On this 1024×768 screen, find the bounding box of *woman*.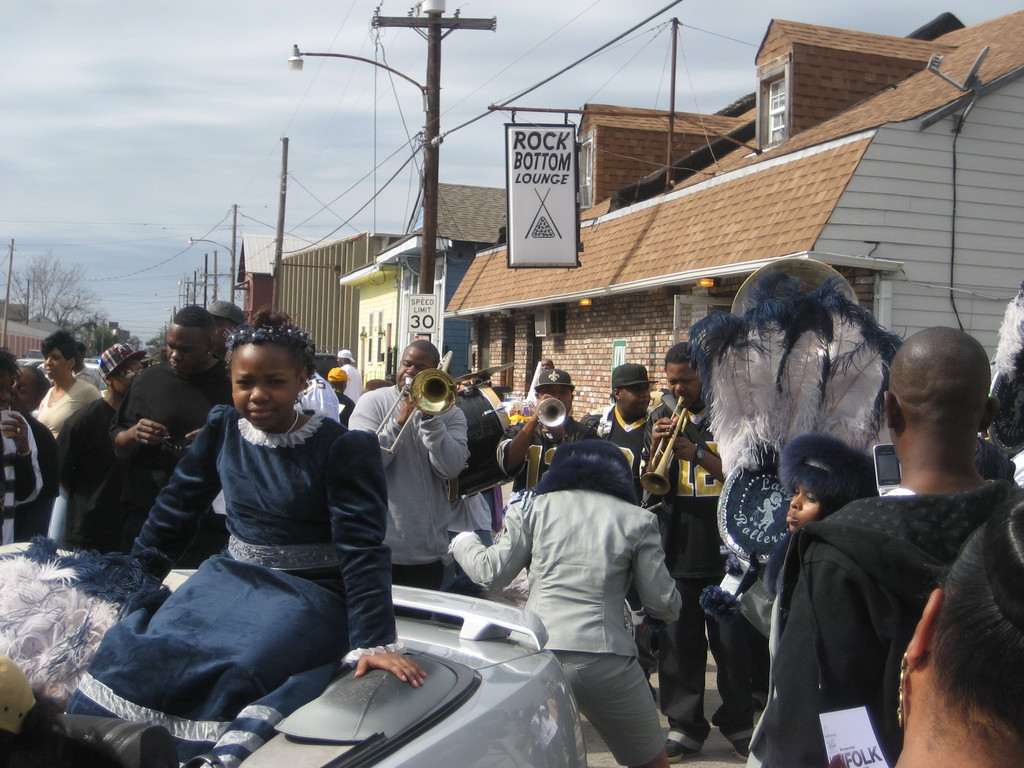
Bounding box: x1=826 y1=494 x2=1023 y2=767.
